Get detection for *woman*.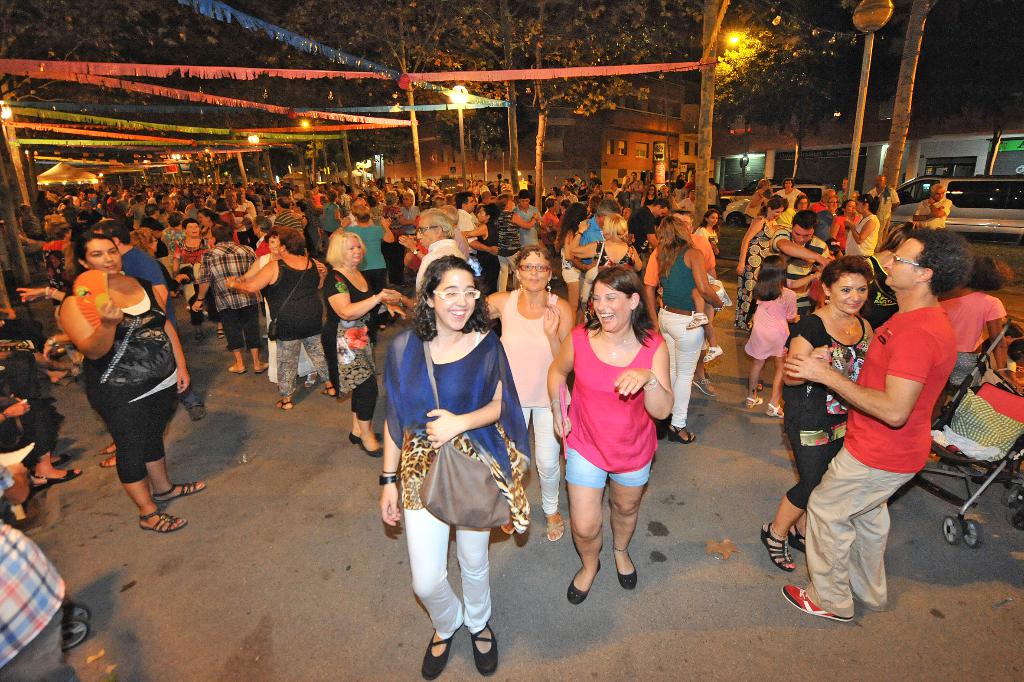
Detection: {"left": 379, "top": 249, "right": 520, "bottom": 681}.
